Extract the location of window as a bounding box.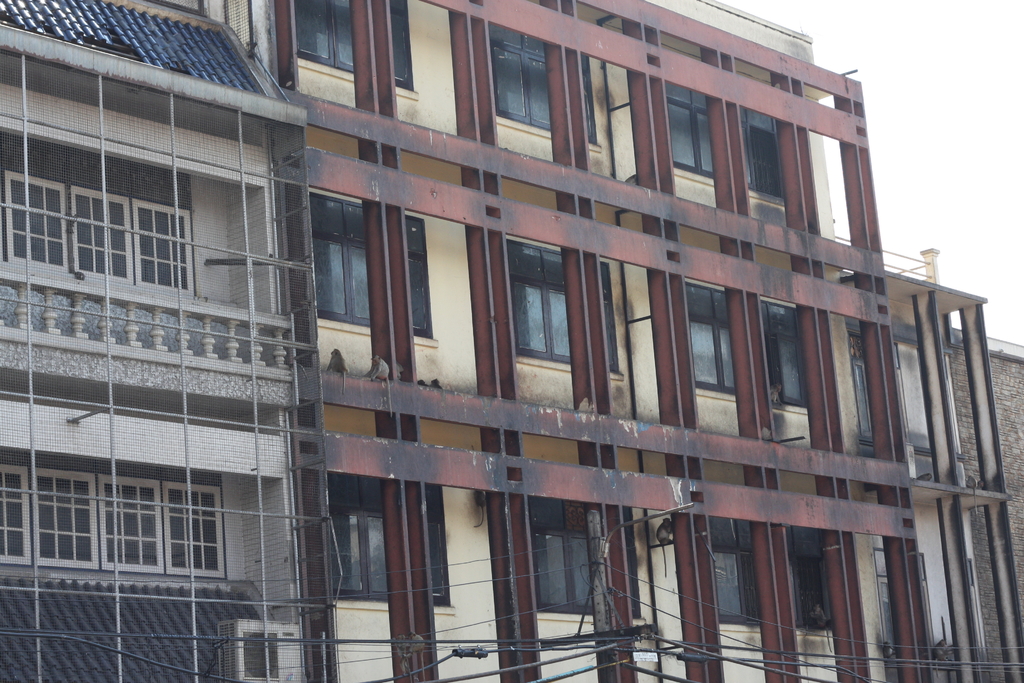
box(661, 78, 717, 177).
